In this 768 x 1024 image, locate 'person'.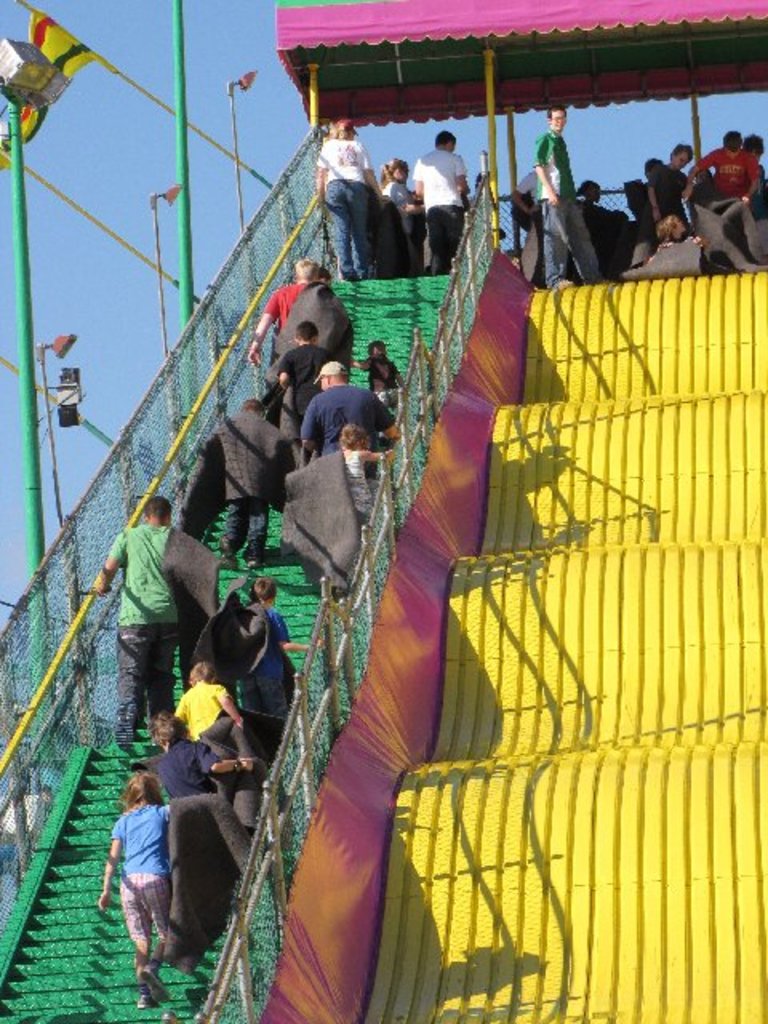
Bounding box: [131, 707, 242, 808].
